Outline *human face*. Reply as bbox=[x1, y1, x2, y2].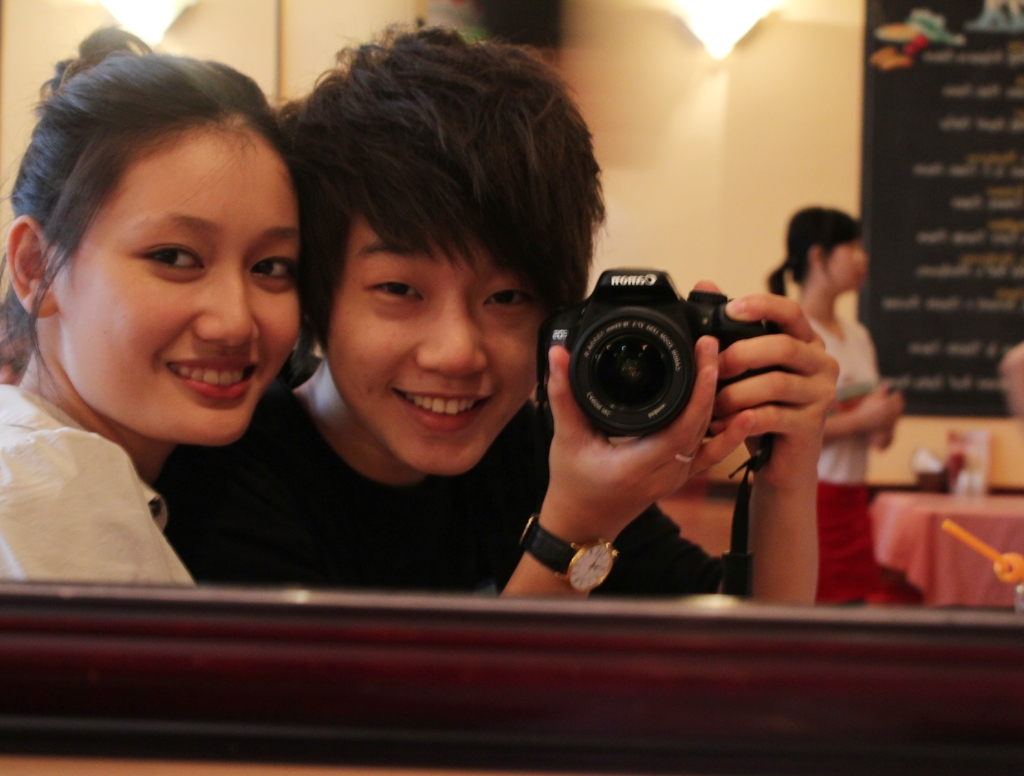
bbox=[826, 242, 872, 293].
